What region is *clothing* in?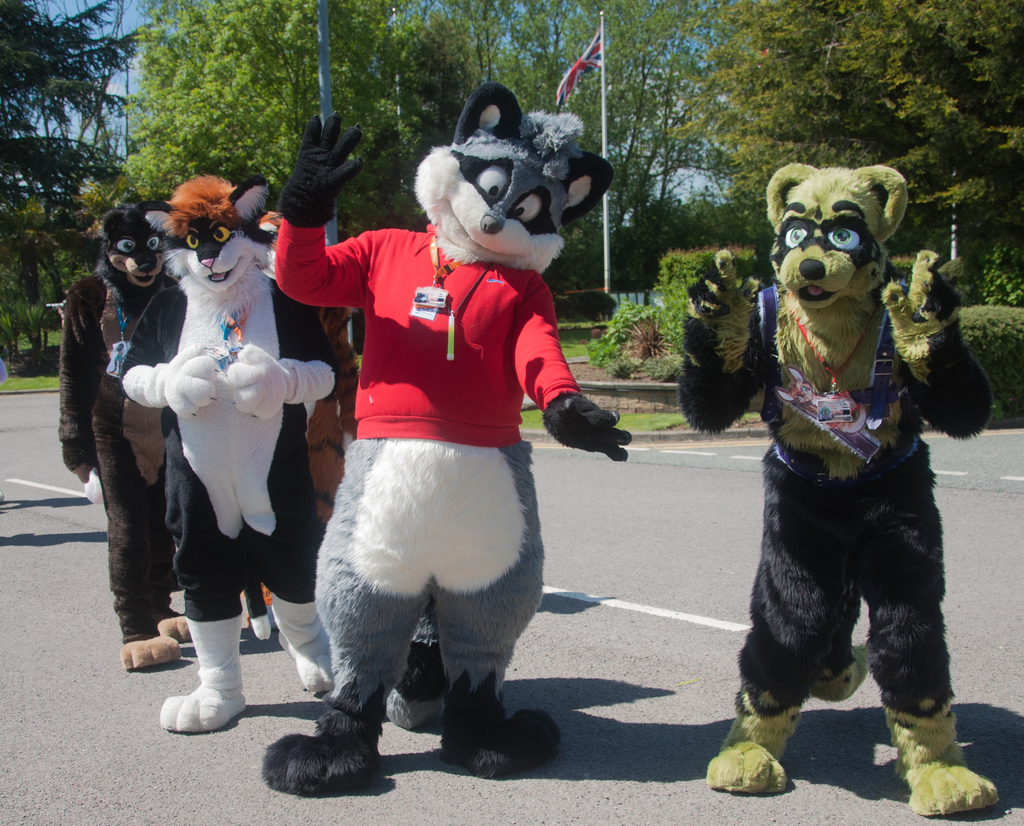
750, 282, 924, 491.
